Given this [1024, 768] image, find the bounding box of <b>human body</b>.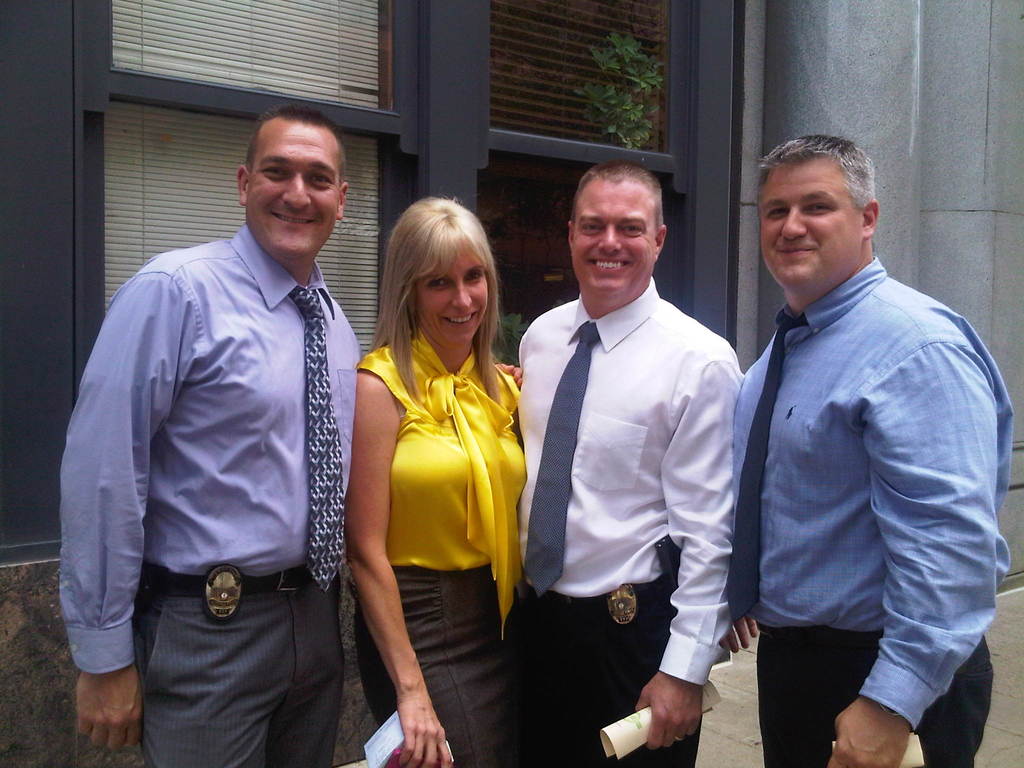
x1=519, y1=161, x2=744, y2=765.
